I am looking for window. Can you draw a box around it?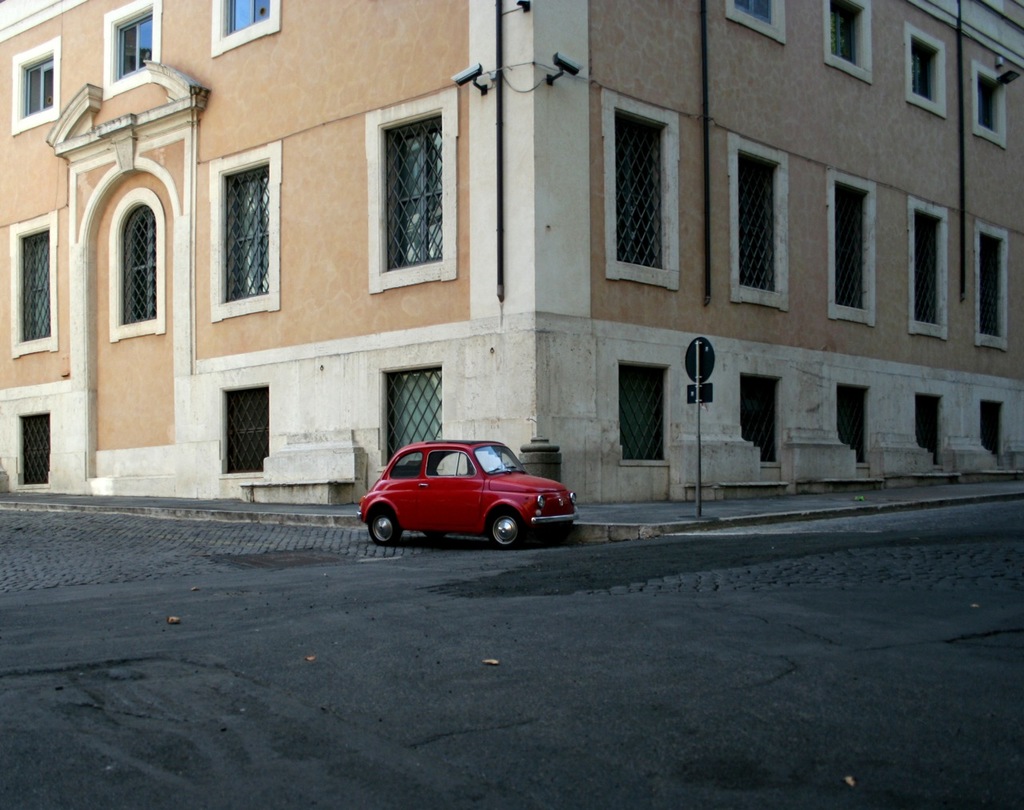
Sure, the bounding box is BBox(979, 234, 1006, 336).
